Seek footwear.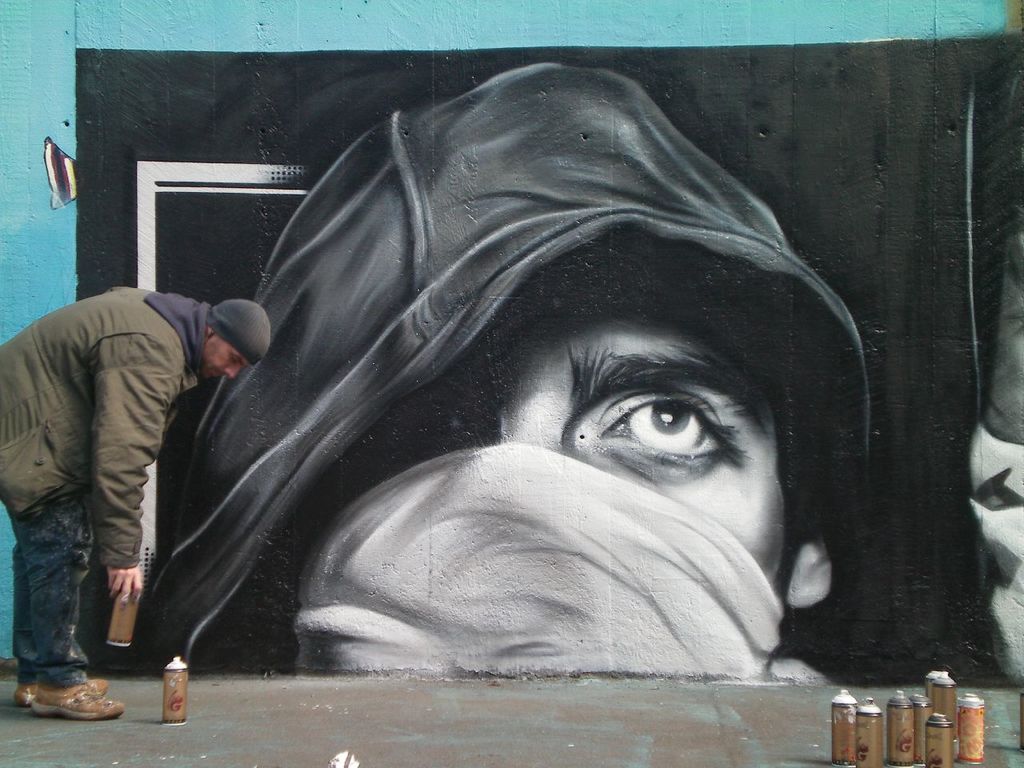
Rect(14, 674, 106, 702).
